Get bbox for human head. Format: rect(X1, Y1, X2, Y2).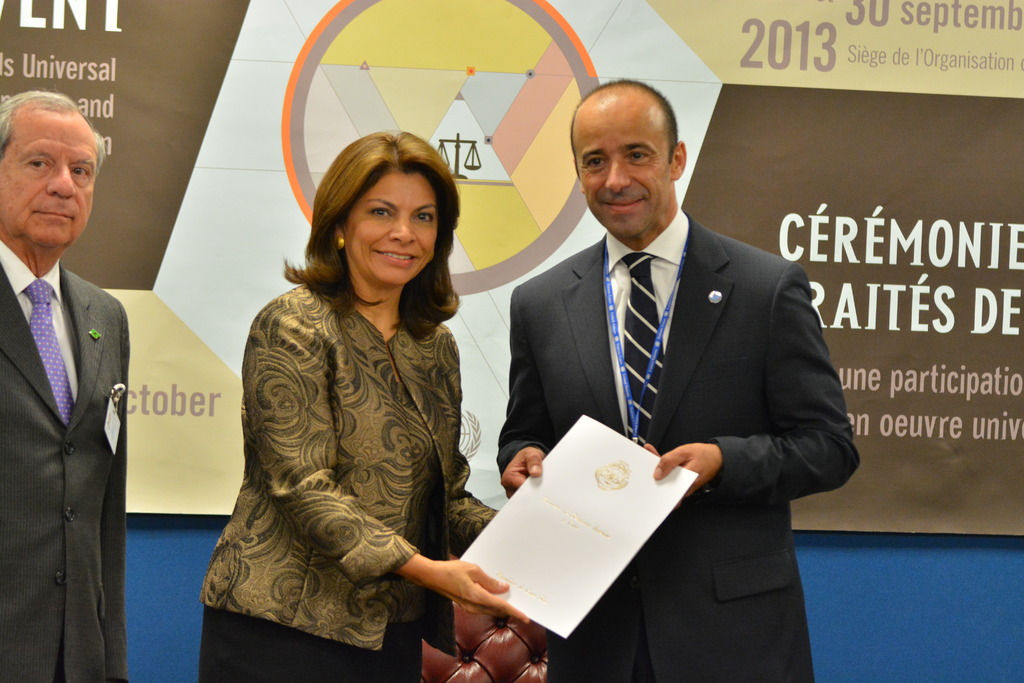
rect(324, 125, 480, 292).
